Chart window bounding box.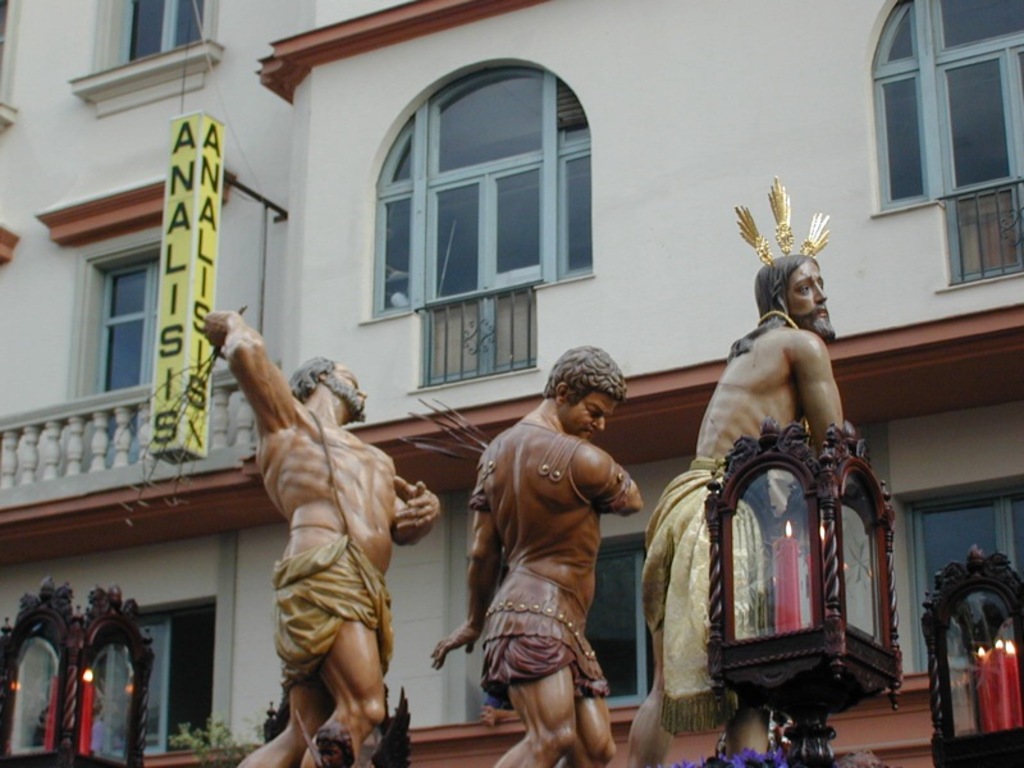
Charted: (x1=581, y1=531, x2=662, y2=705).
